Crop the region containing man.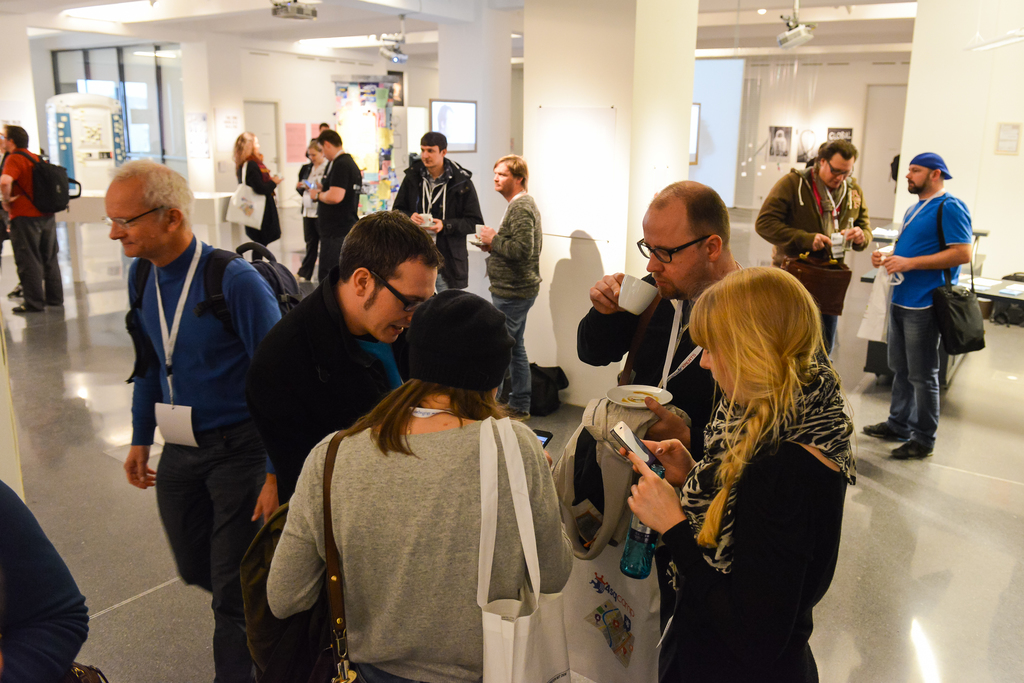
Crop region: box(307, 129, 364, 284).
